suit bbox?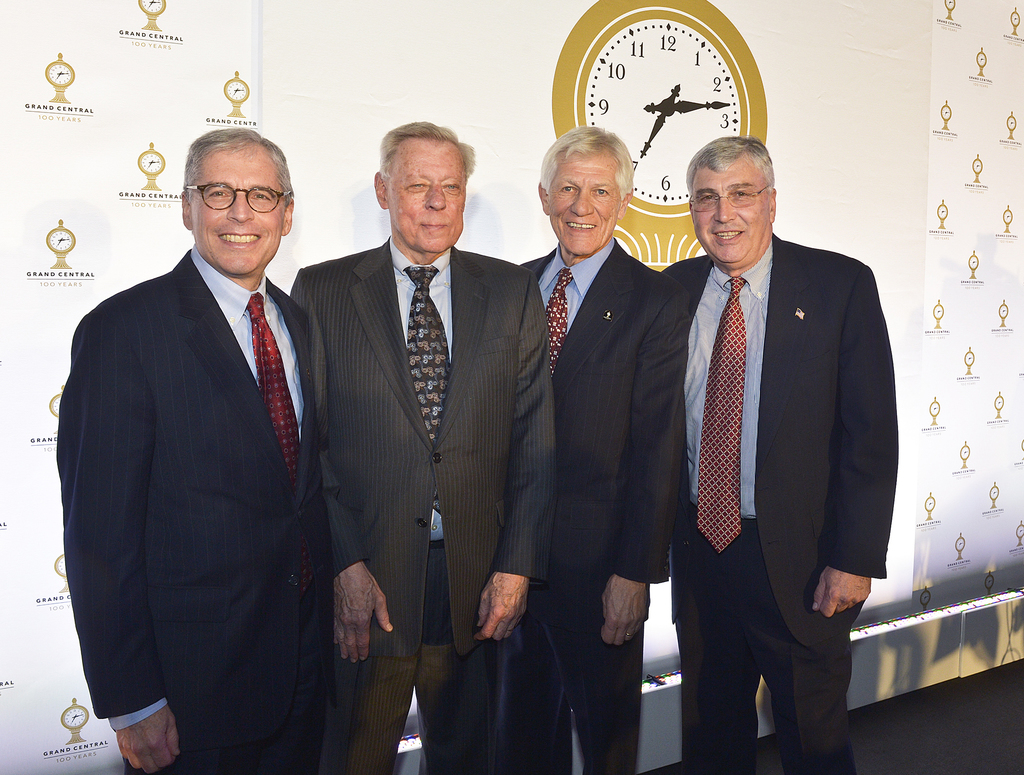
<box>53,244,333,774</box>
